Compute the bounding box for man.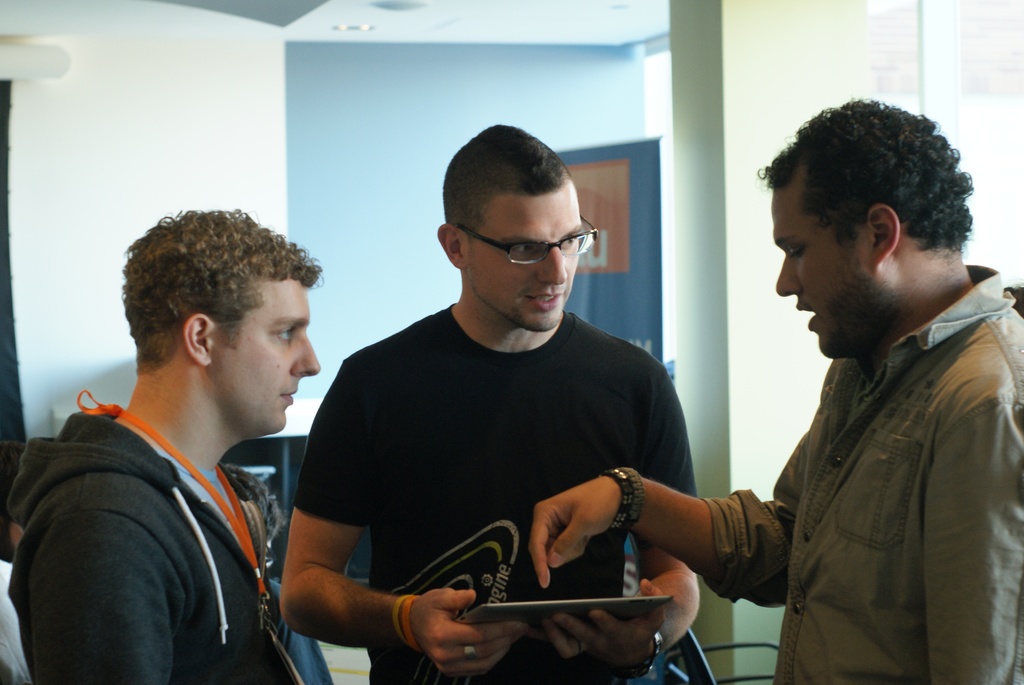
<box>31,221,334,684</box>.
